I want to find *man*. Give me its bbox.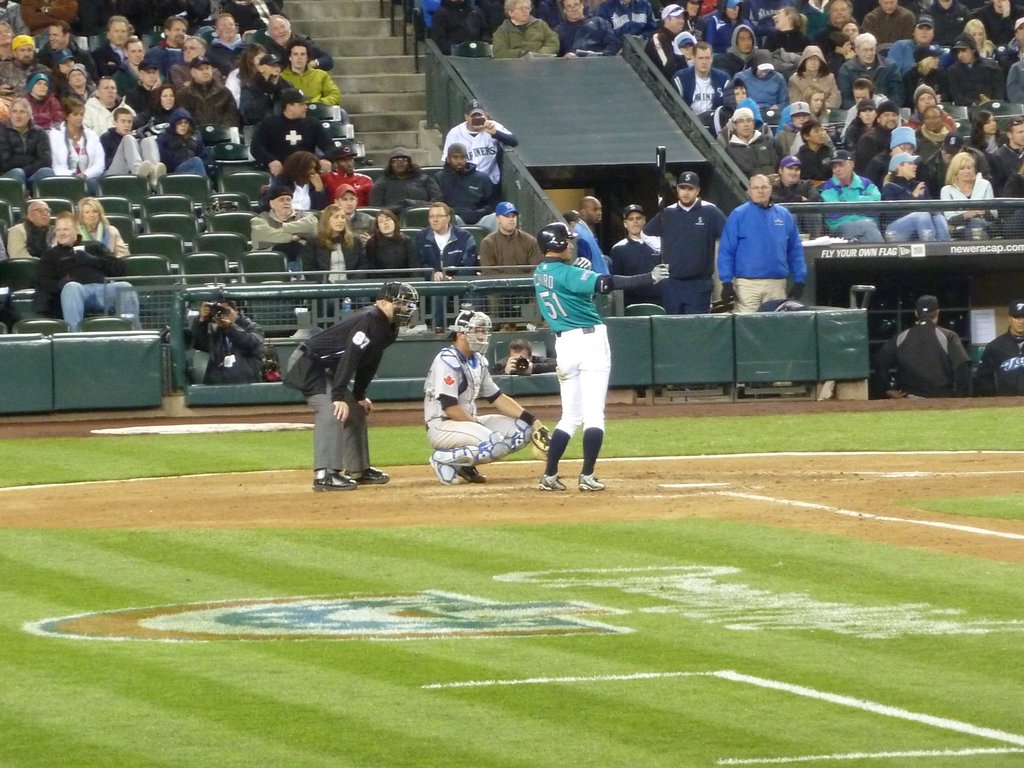
crop(892, 15, 947, 74).
